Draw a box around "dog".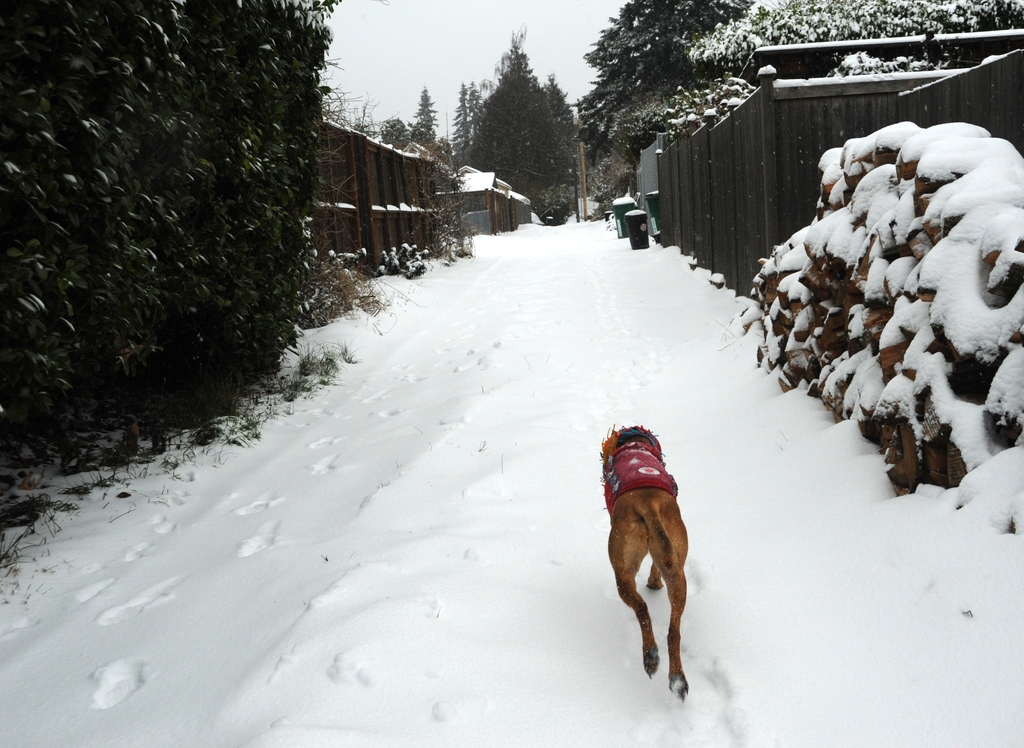
l=598, t=423, r=687, b=701.
